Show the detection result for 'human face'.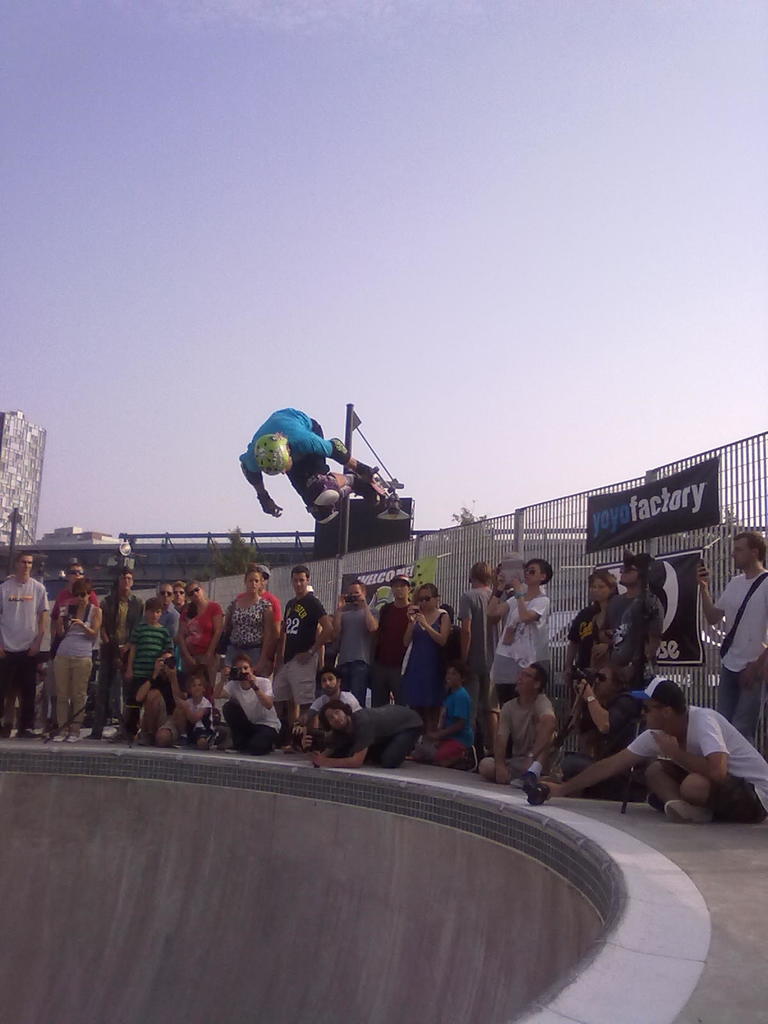
191,678,203,695.
